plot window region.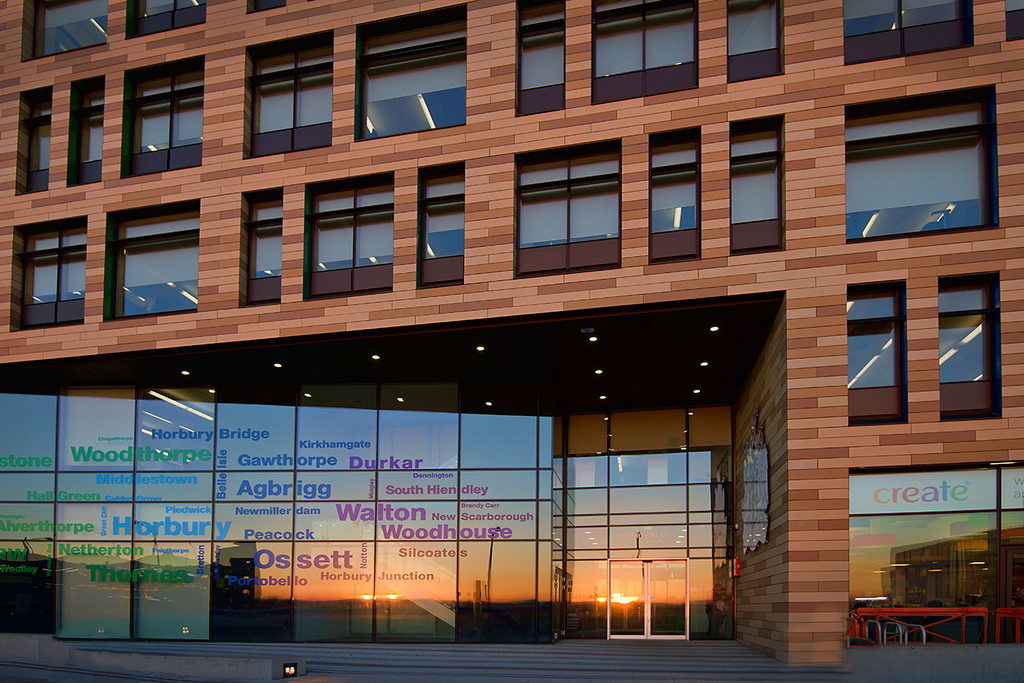
Plotted at {"left": 117, "top": 54, "right": 201, "bottom": 178}.
